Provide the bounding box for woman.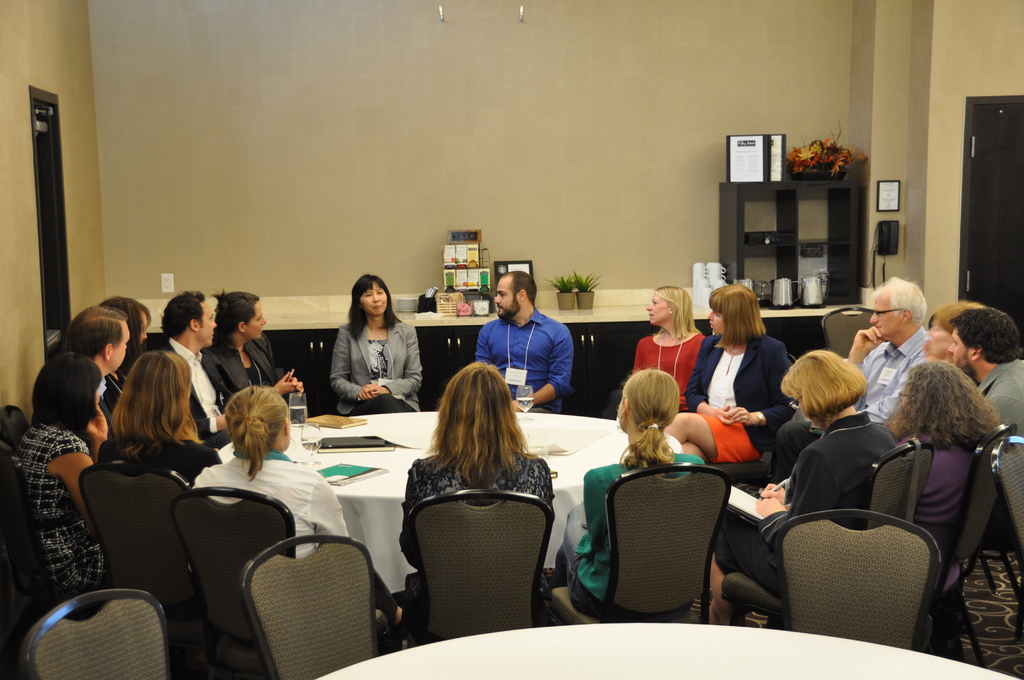
box(887, 356, 1000, 581).
